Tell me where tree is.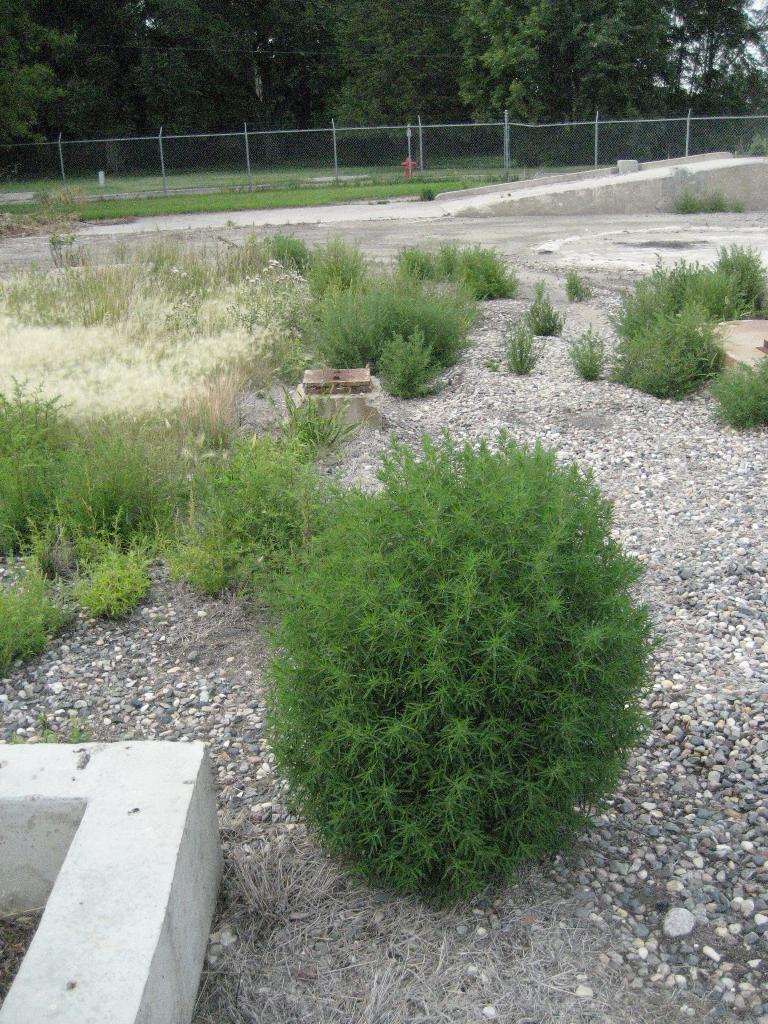
tree is at locate(0, 0, 115, 181).
